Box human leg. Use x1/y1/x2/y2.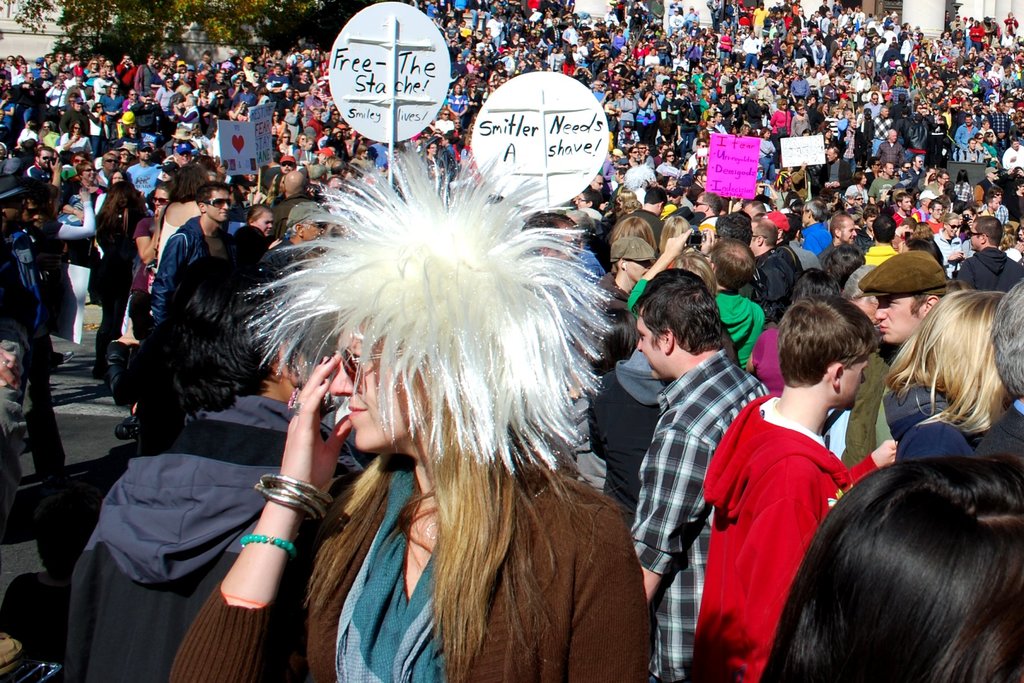
65/260/90/343.
